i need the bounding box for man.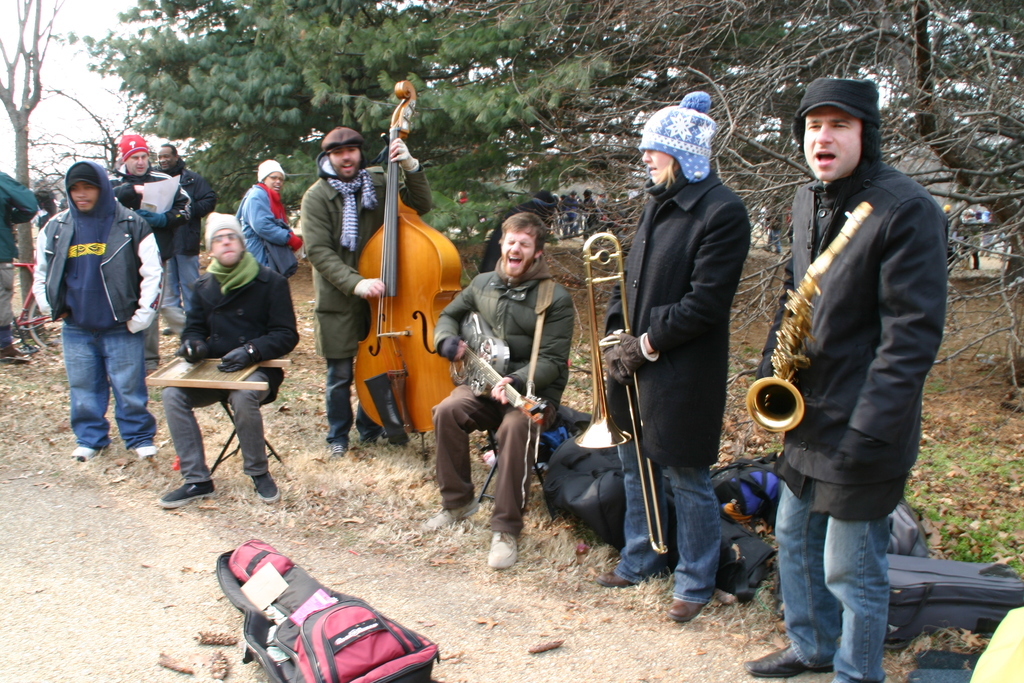
Here it is: pyautogui.locateOnScreen(588, 105, 752, 625).
